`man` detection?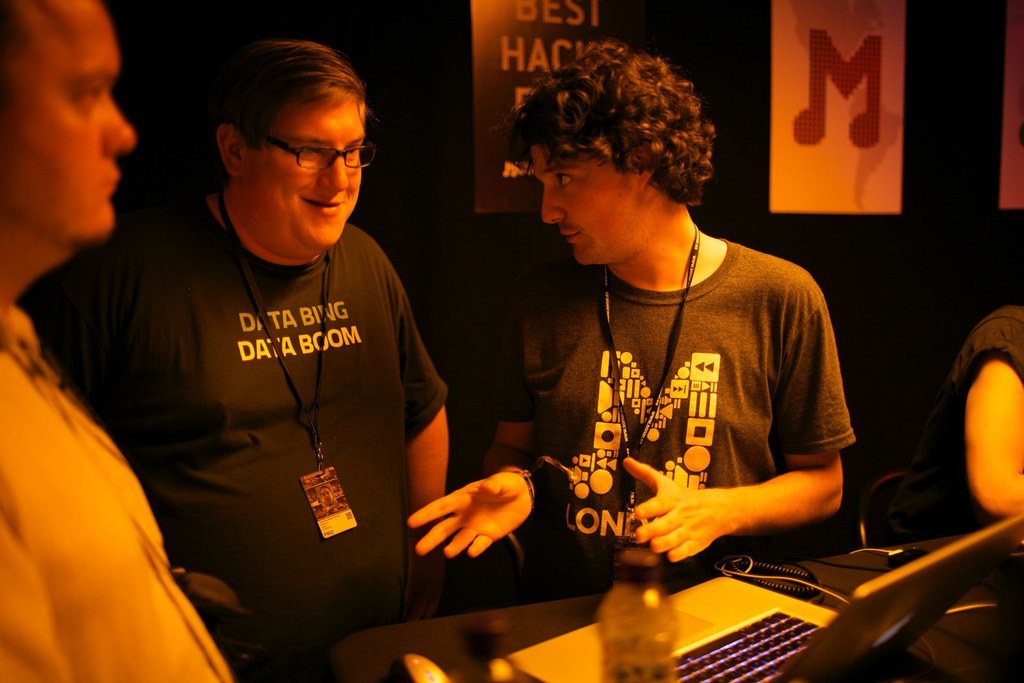
[left=404, top=38, right=860, bottom=606]
